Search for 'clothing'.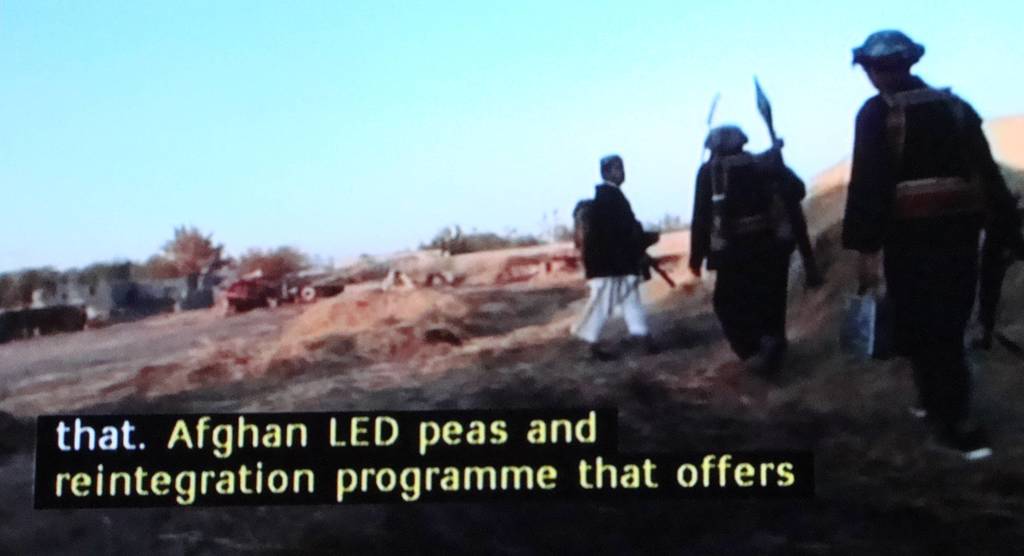
Found at <region>691, 145, 789, 357</region>.
